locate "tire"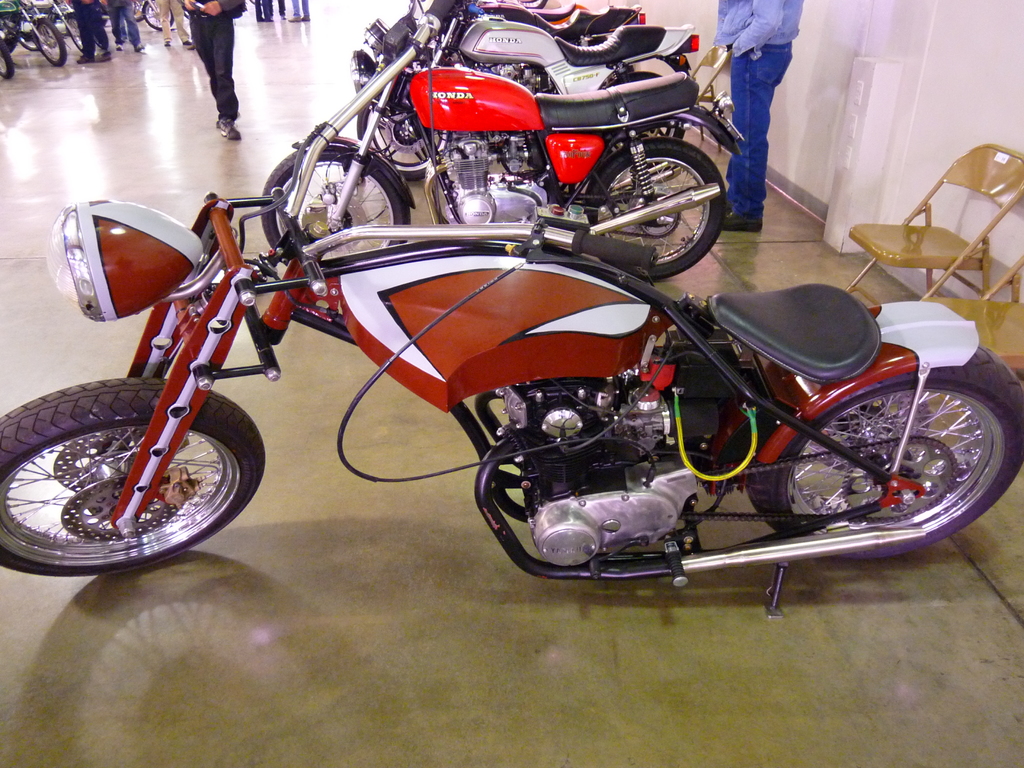
[0, 36, 18, 81]
